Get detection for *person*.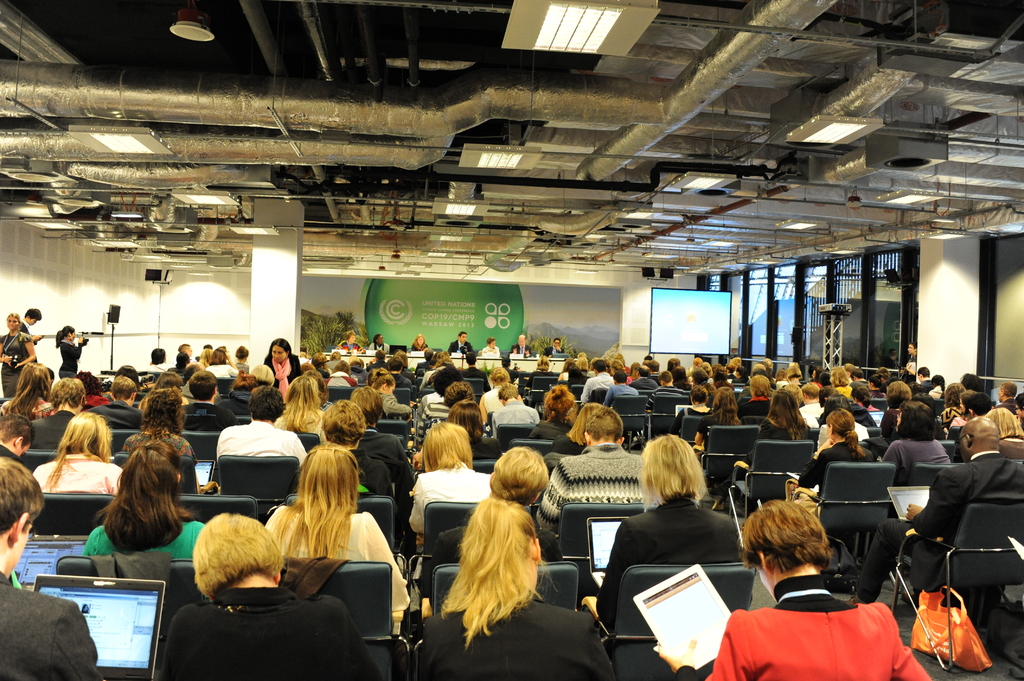
Detection: <bbox>216, 388, 298, 470</bbox>.
